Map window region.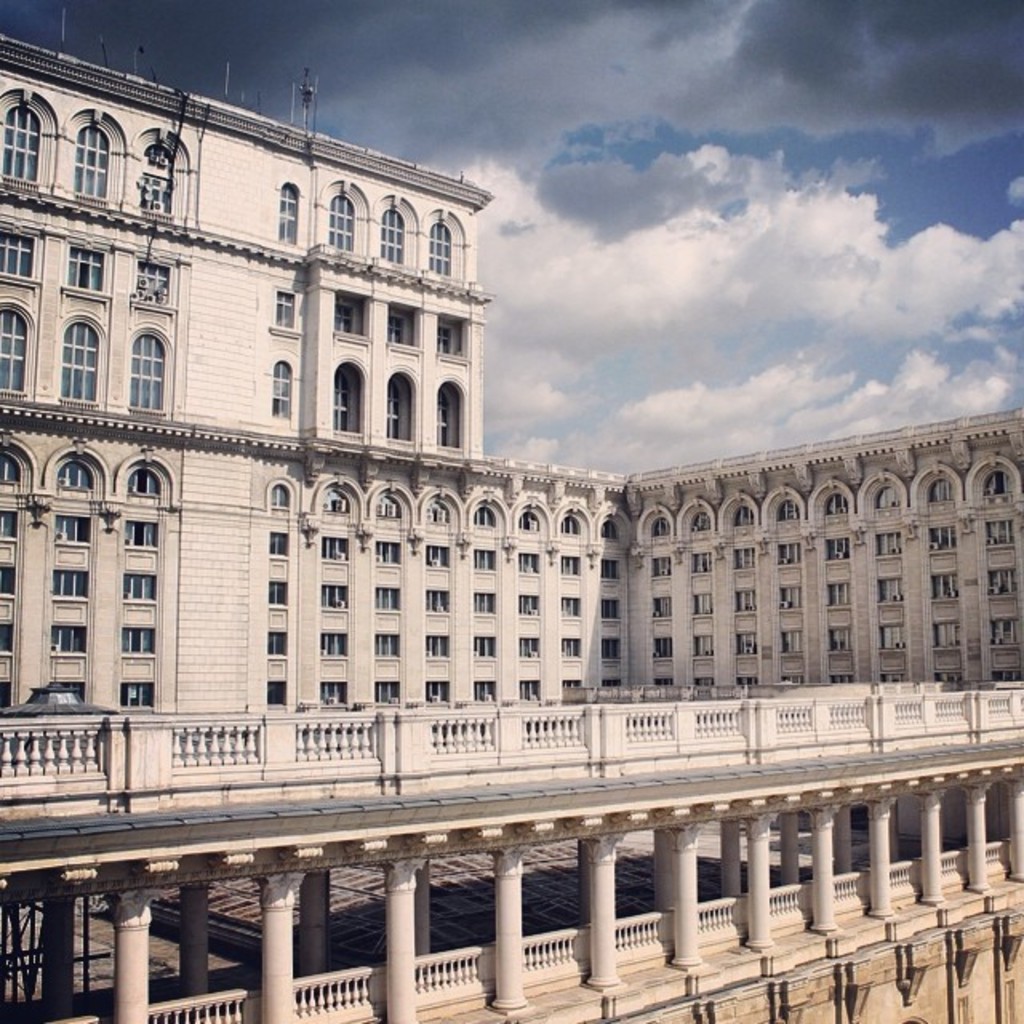
Mapped to rect(773, 504, 794, 517).
